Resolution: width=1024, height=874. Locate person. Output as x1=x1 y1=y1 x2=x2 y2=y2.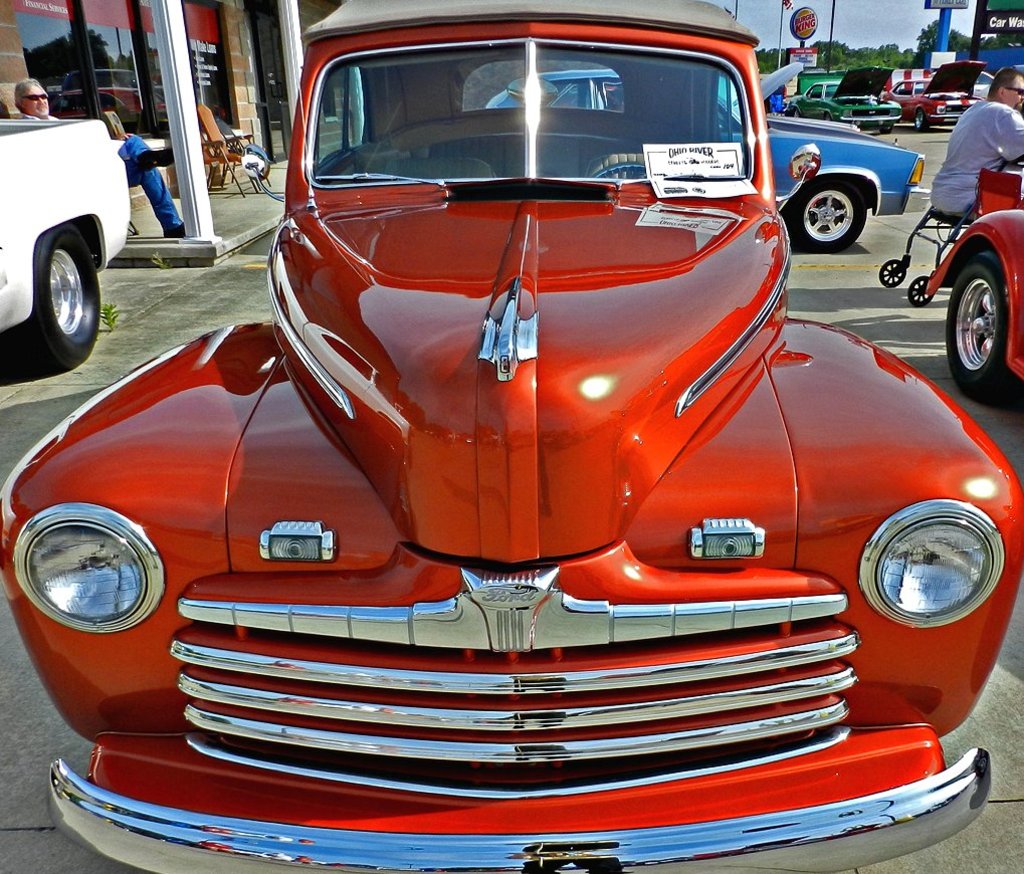
x1=12 y1=75 x2=187 y2=248.
